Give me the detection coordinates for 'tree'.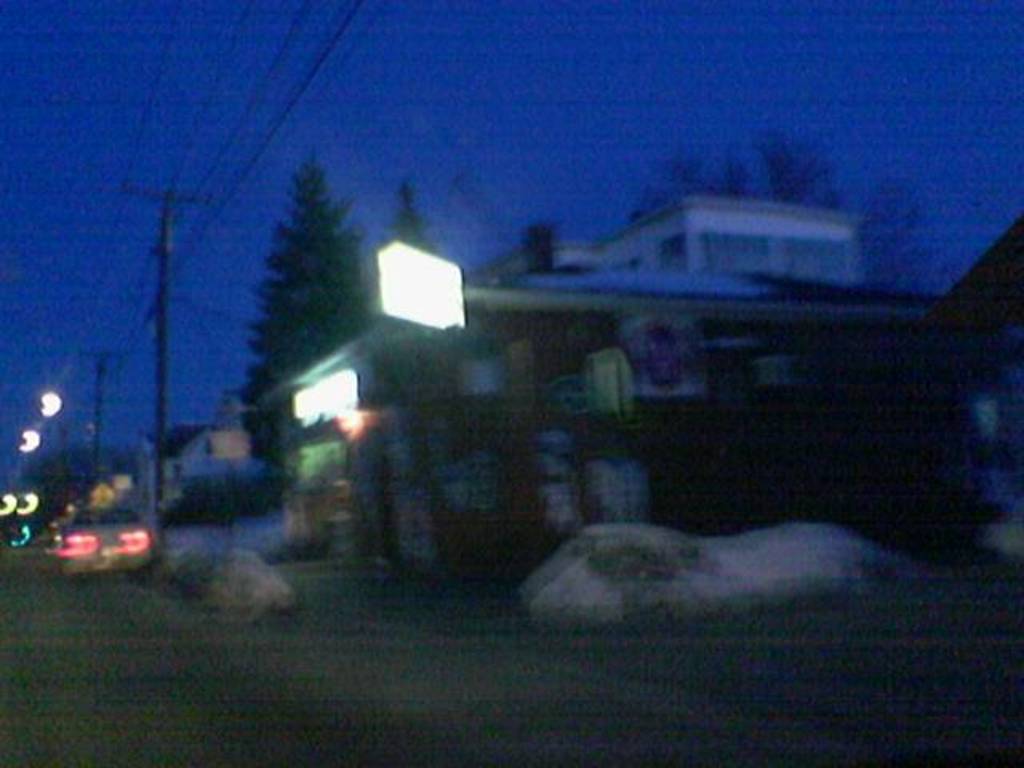
x1=632 y1=130 x2=949 y2=307.
